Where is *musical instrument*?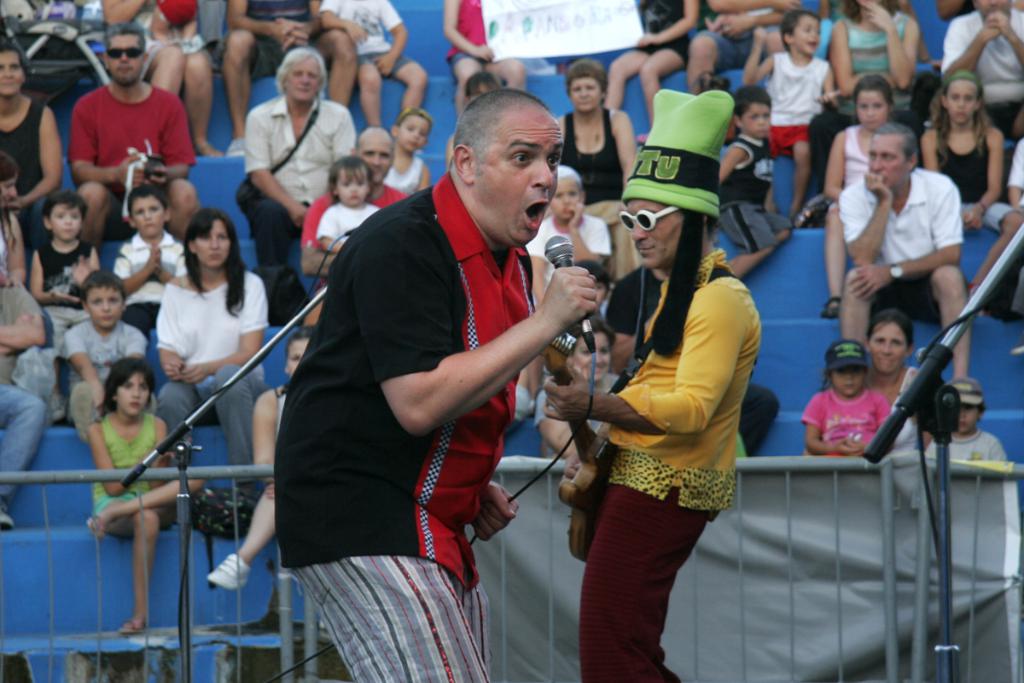
540 344 617 561.
